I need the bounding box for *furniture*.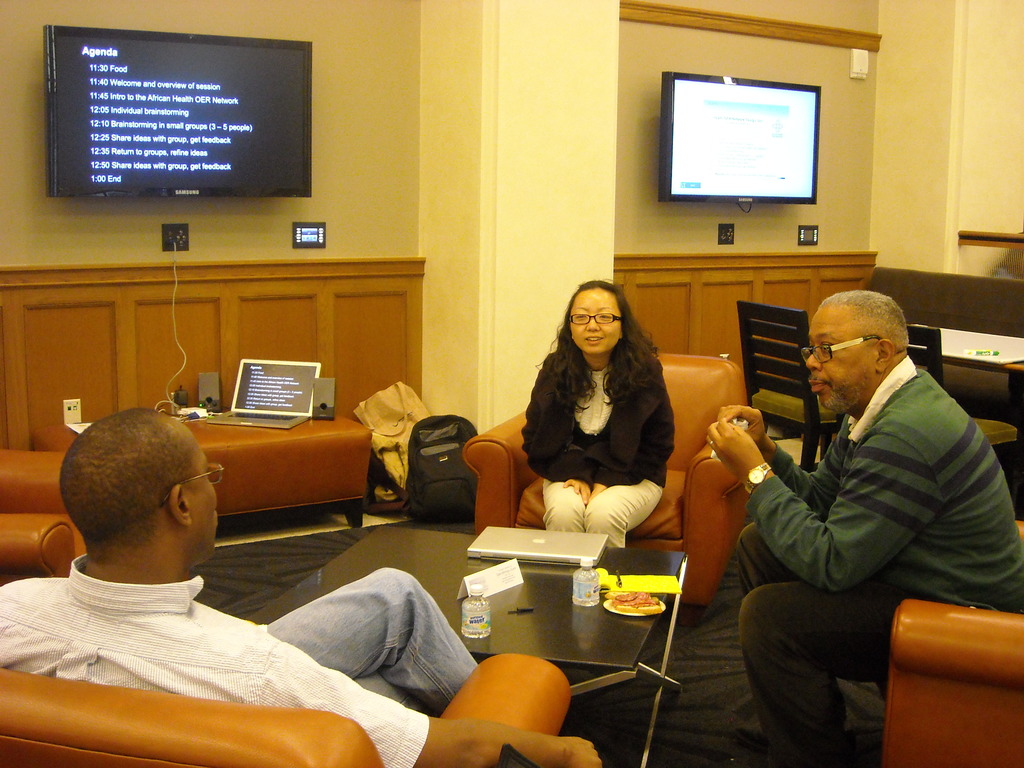
Here it is: [248,522,686,767].
